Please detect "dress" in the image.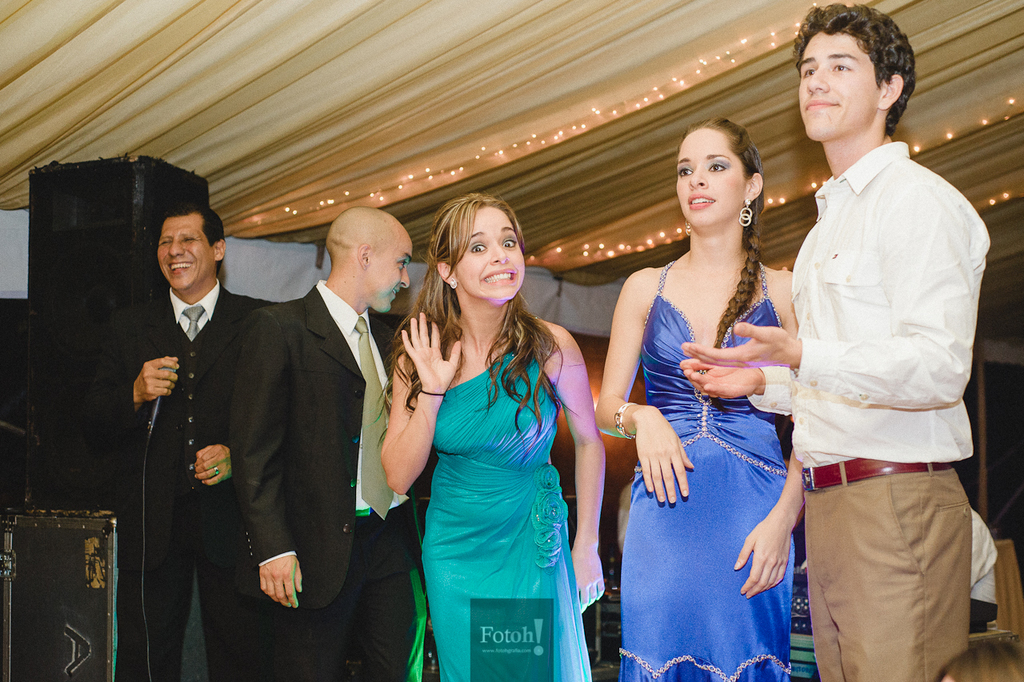
bbox=[621, 256, 798, 681].
